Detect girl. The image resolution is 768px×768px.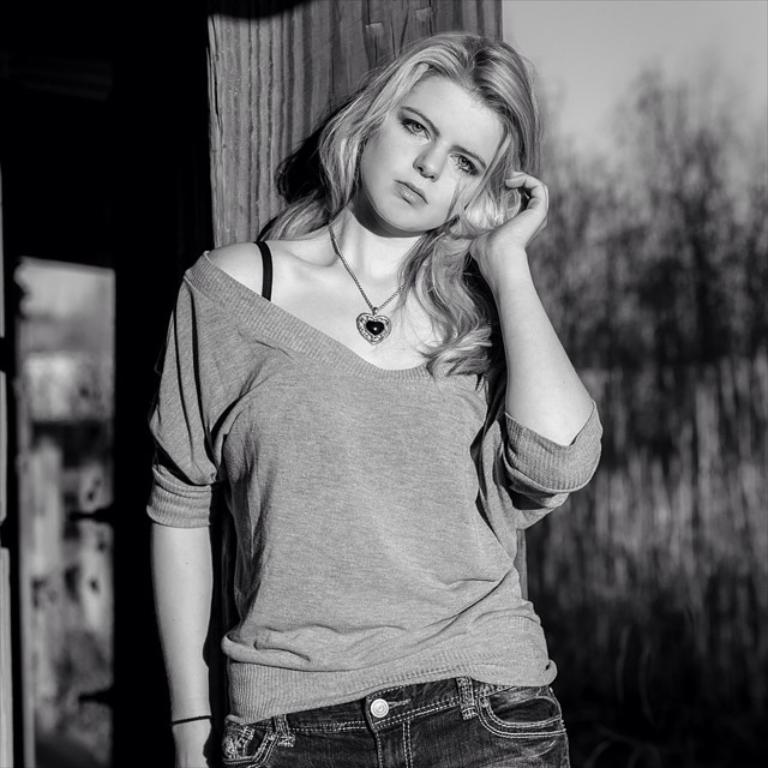
crop(143, 25, 607, 767).
